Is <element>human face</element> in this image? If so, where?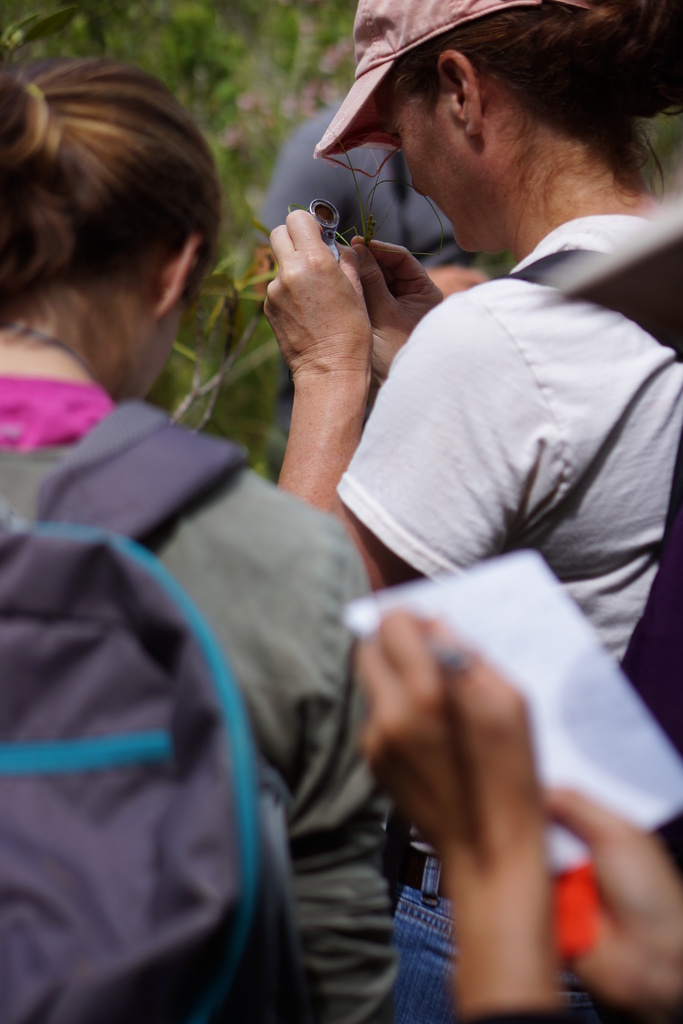
Yes, at <region>139, 302, 186, 399</region>.
